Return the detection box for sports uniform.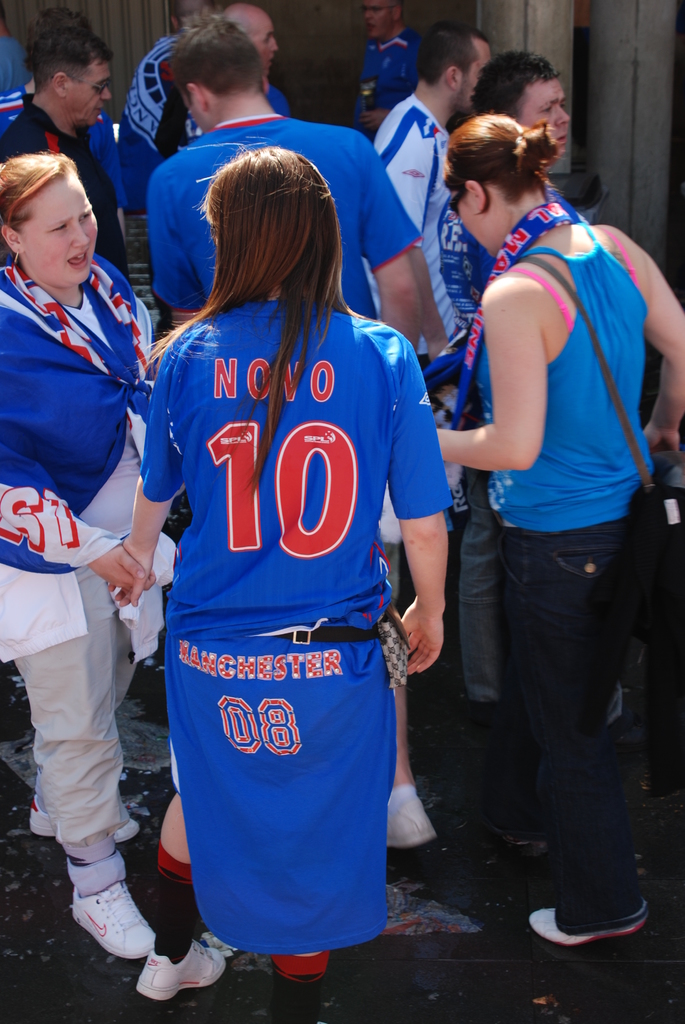
<bbox>157, 116, 419, 323</bbox>.
